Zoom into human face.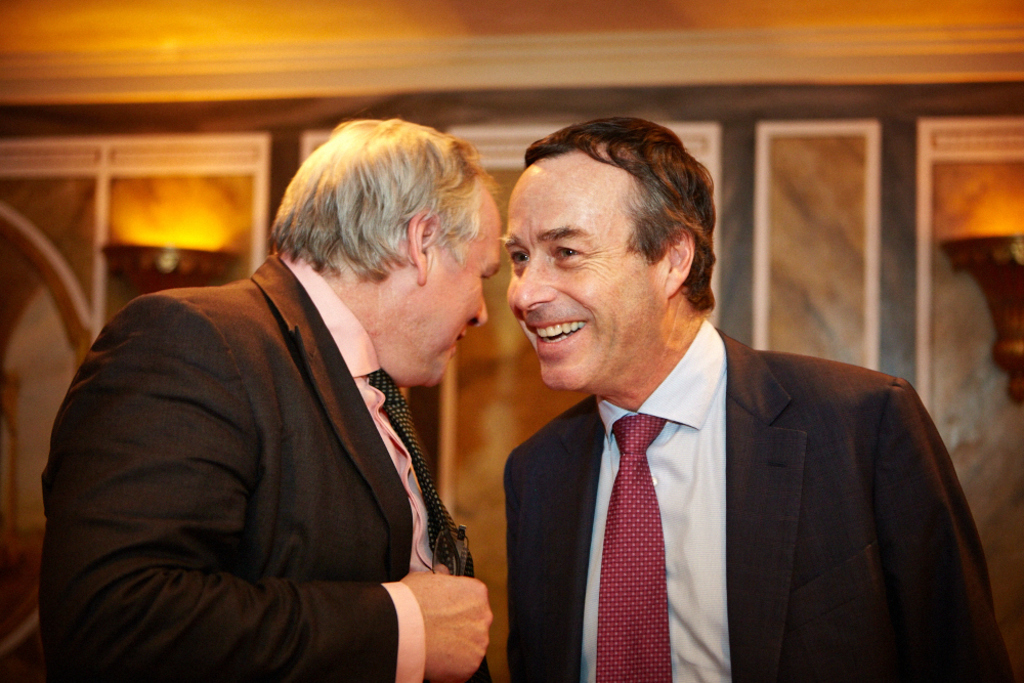
Zoom target: [x1=407, y1=180, x2=508, y2=393].
